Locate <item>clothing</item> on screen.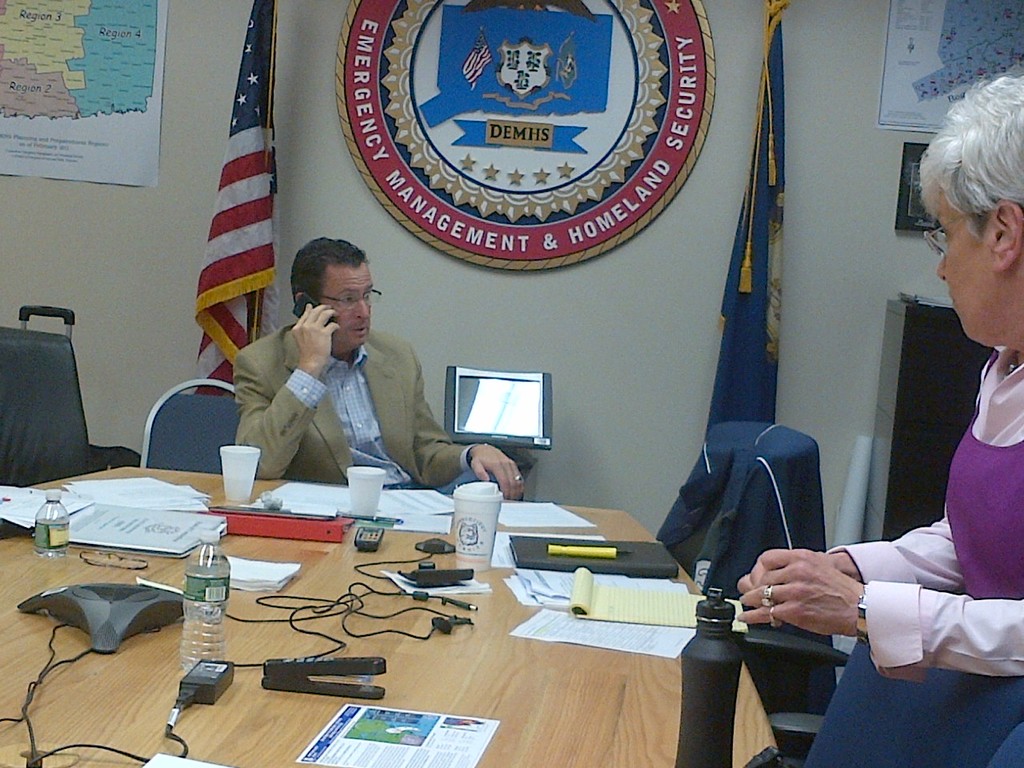
On screen at bbox=(843, 324, 1023, 678).
